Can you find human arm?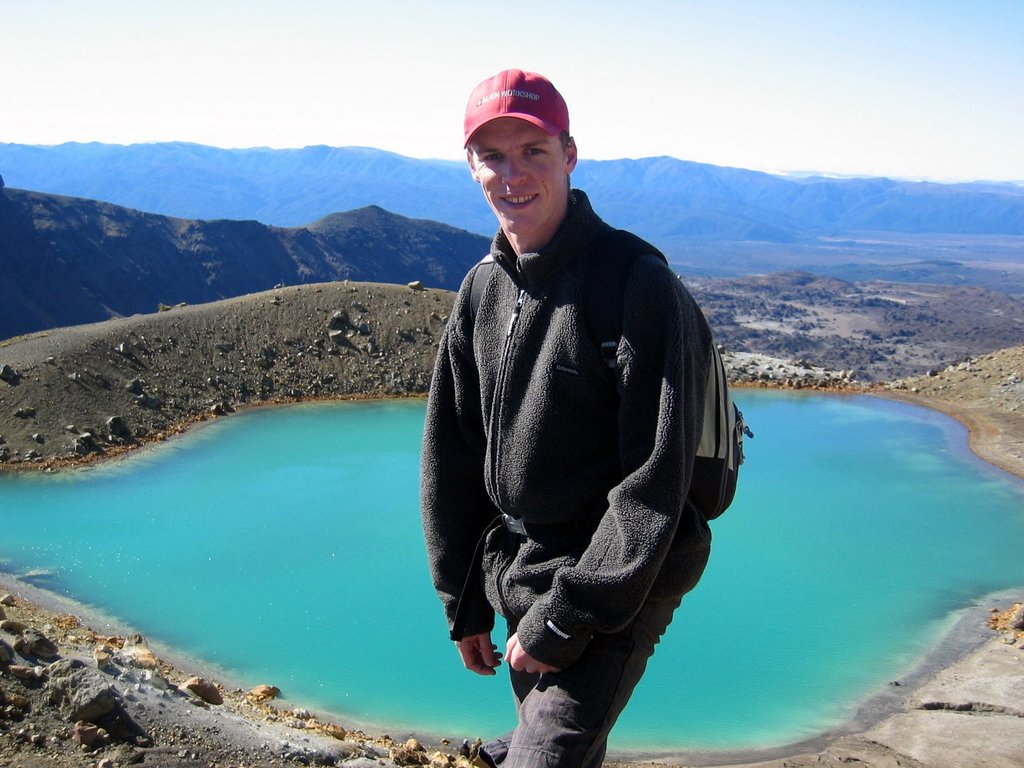
Yes, bounding box: (left=511, top=301, right=699, bottom=671).
